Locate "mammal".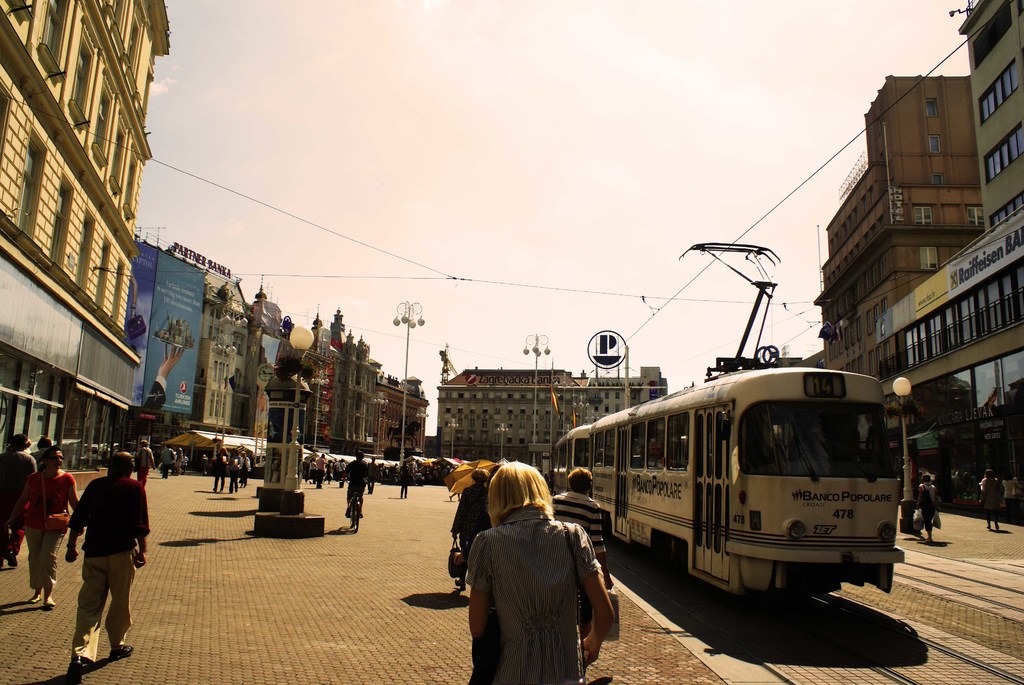
Bounding box: [left=3, top=430, right=38, bottom=569].
